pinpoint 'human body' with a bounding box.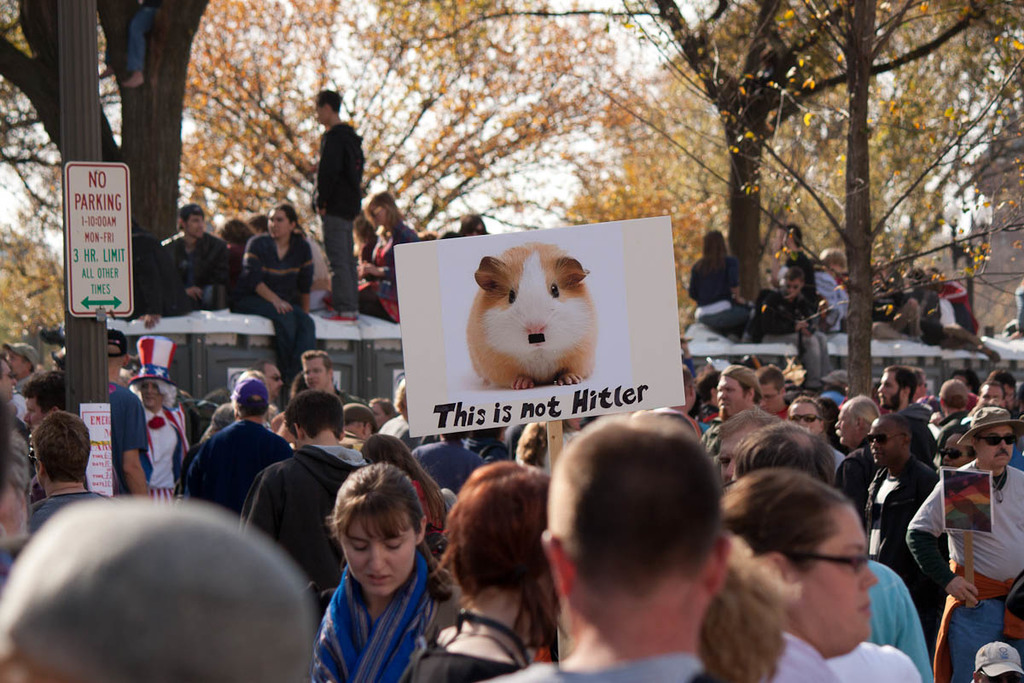
detection(687, 230, 754, 335).
